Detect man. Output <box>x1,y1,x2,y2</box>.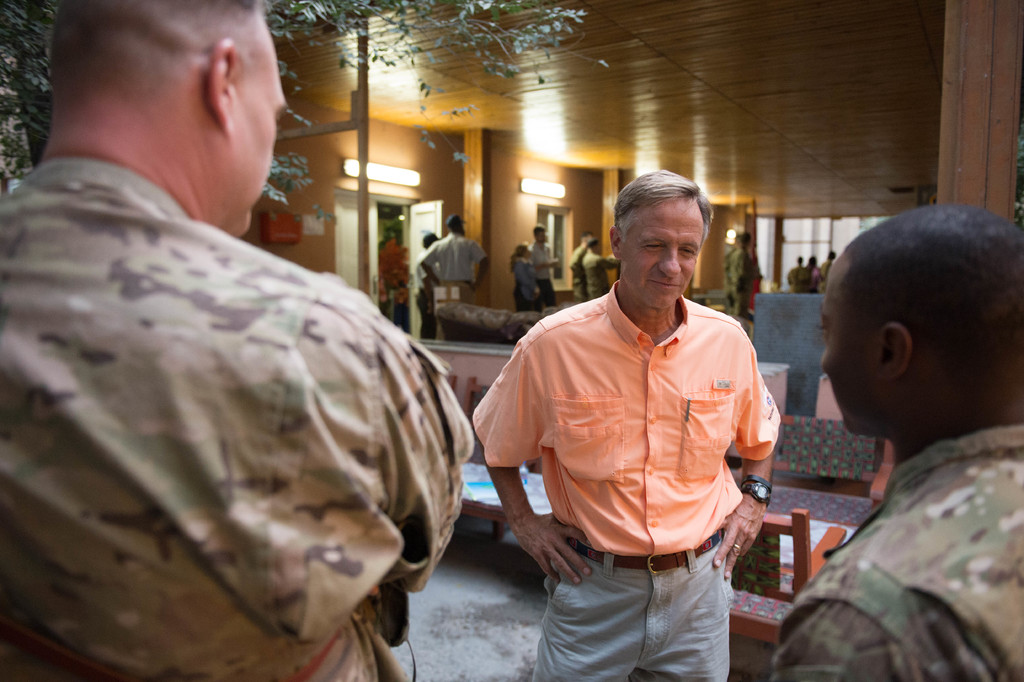
<box>500,173,800,670</box>.
